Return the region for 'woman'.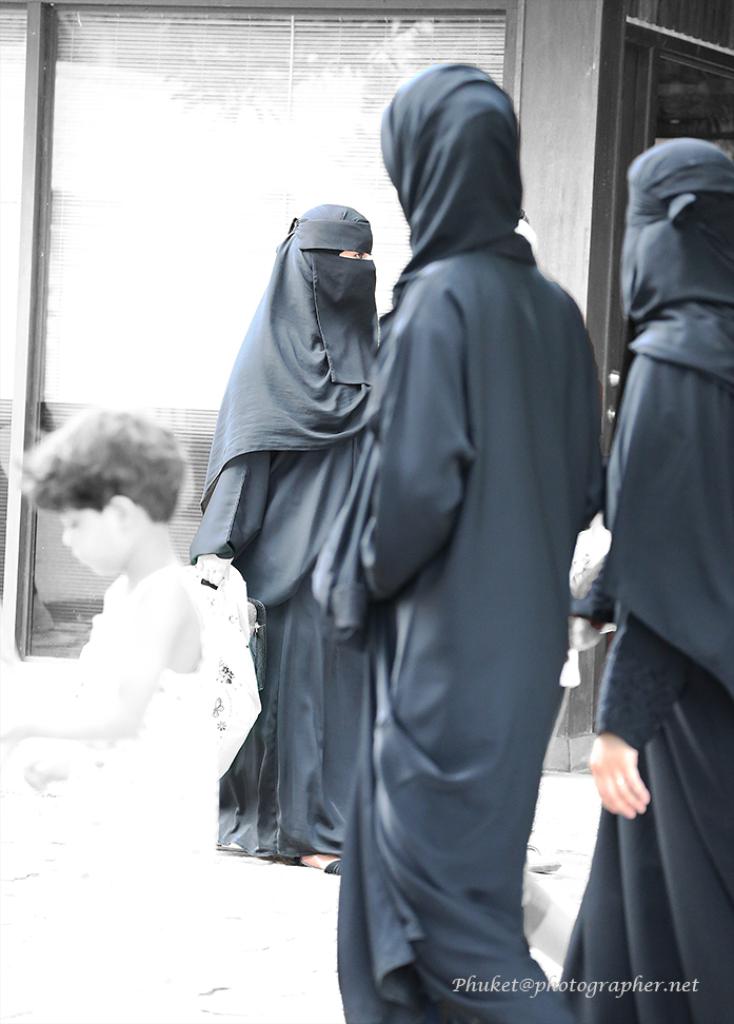
334/60/607/1023.
